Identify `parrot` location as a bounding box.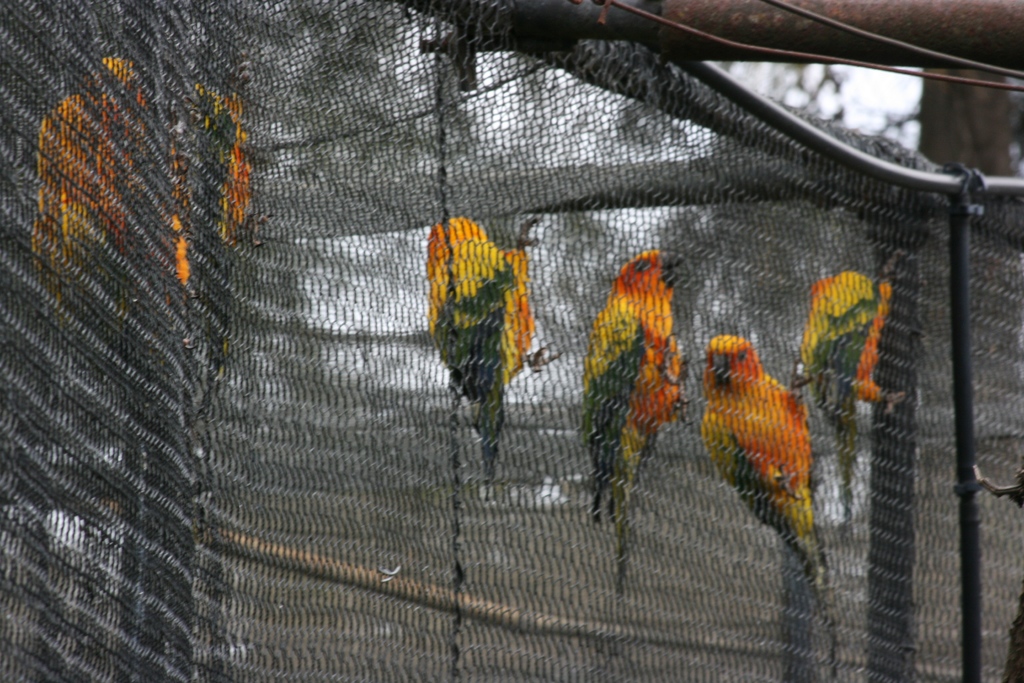
[x1=699, y1=332, x2=829, y2=600].
